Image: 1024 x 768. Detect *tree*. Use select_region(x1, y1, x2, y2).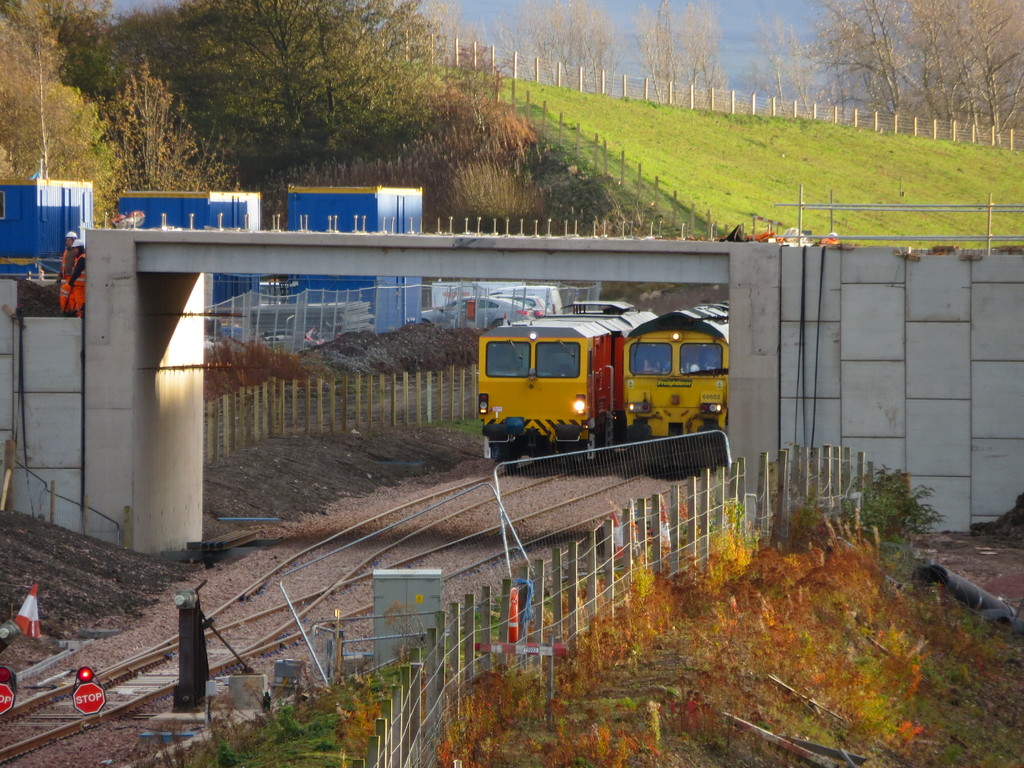
select_region(0, 0, 131, 232).
